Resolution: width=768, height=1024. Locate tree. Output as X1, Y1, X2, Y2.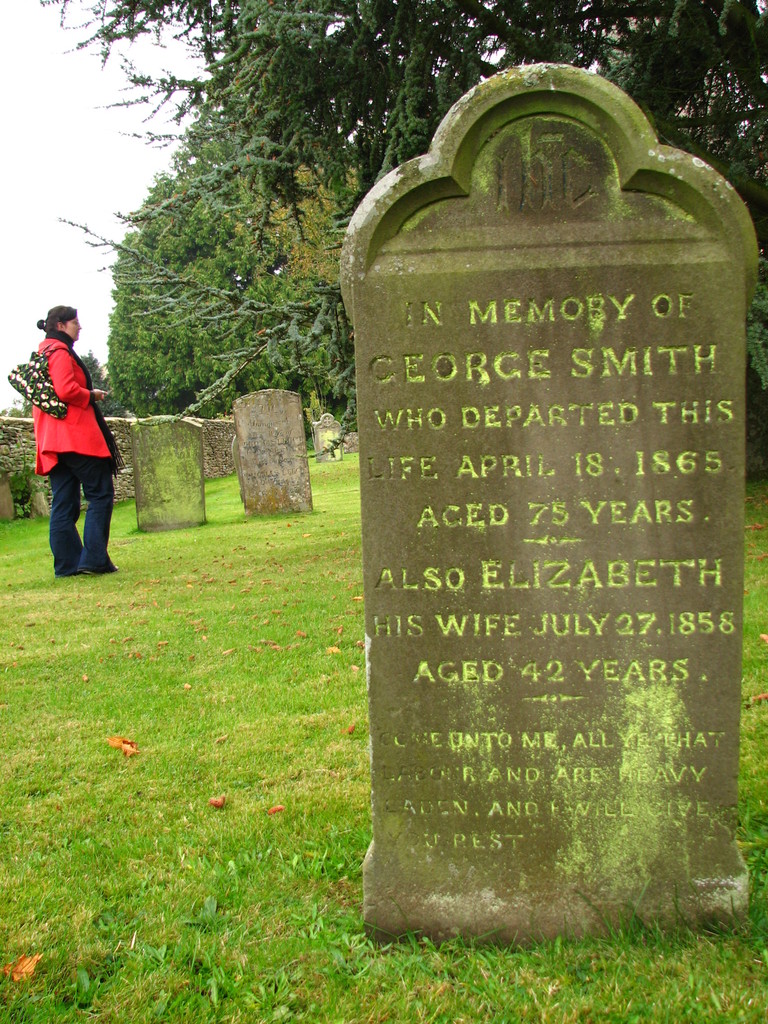
41, 0, 767, 504.
